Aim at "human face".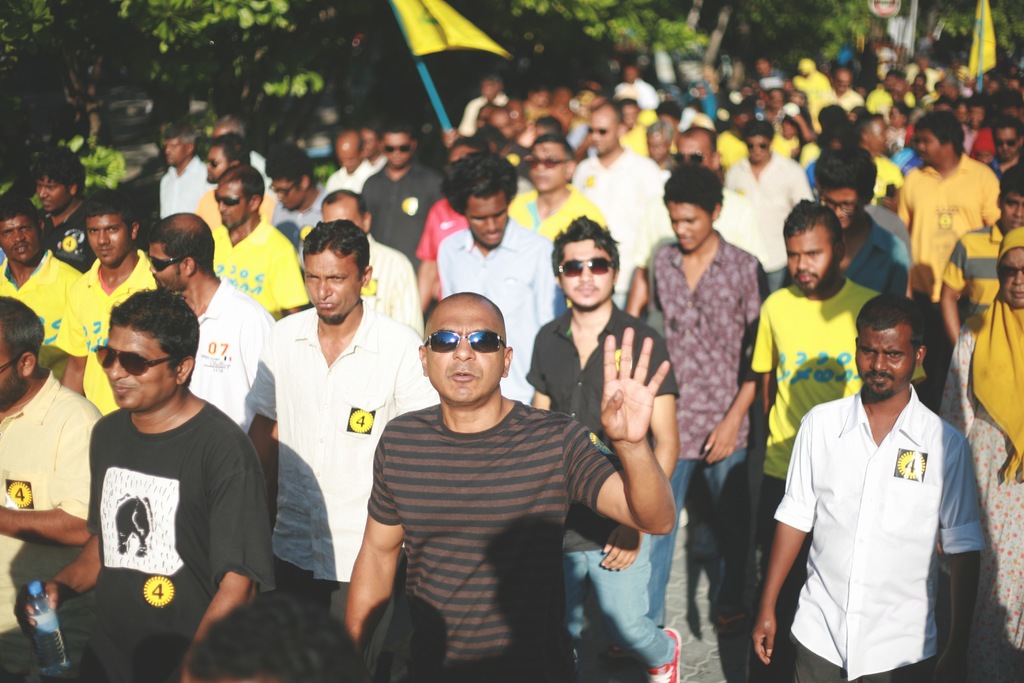
Aimed at [left=148, top=238, right=184, bottom=288].
